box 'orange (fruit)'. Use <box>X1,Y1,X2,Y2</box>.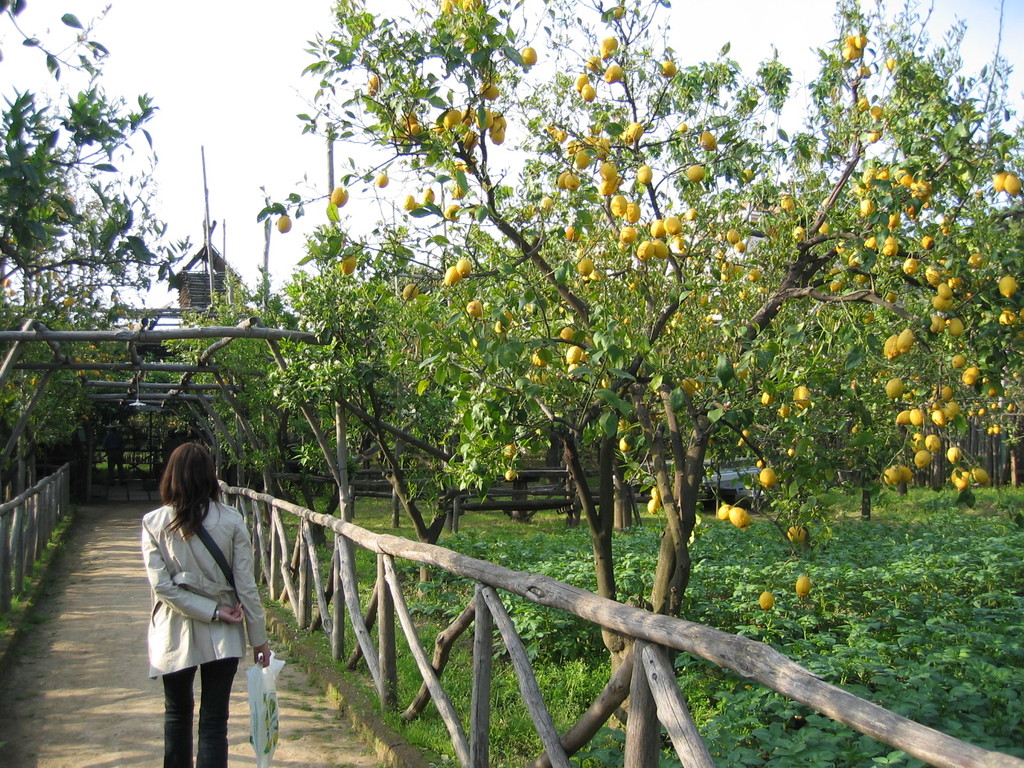
<box>785,227,801,240</box>.
